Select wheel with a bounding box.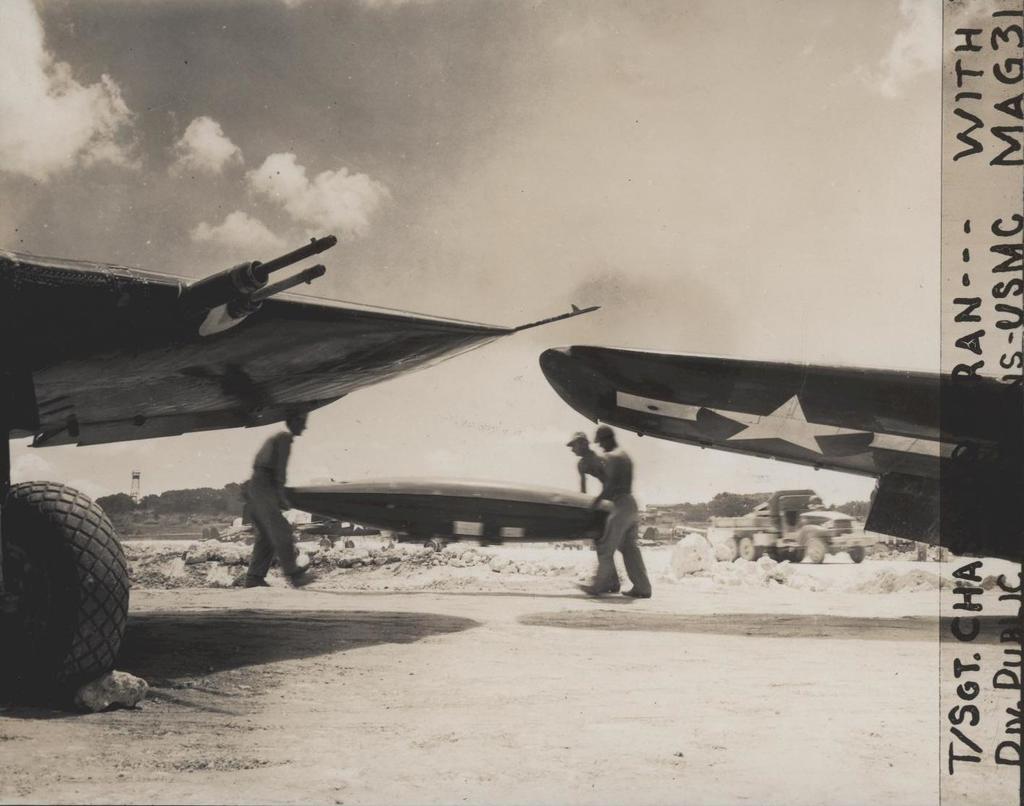
871 542 893 555.
